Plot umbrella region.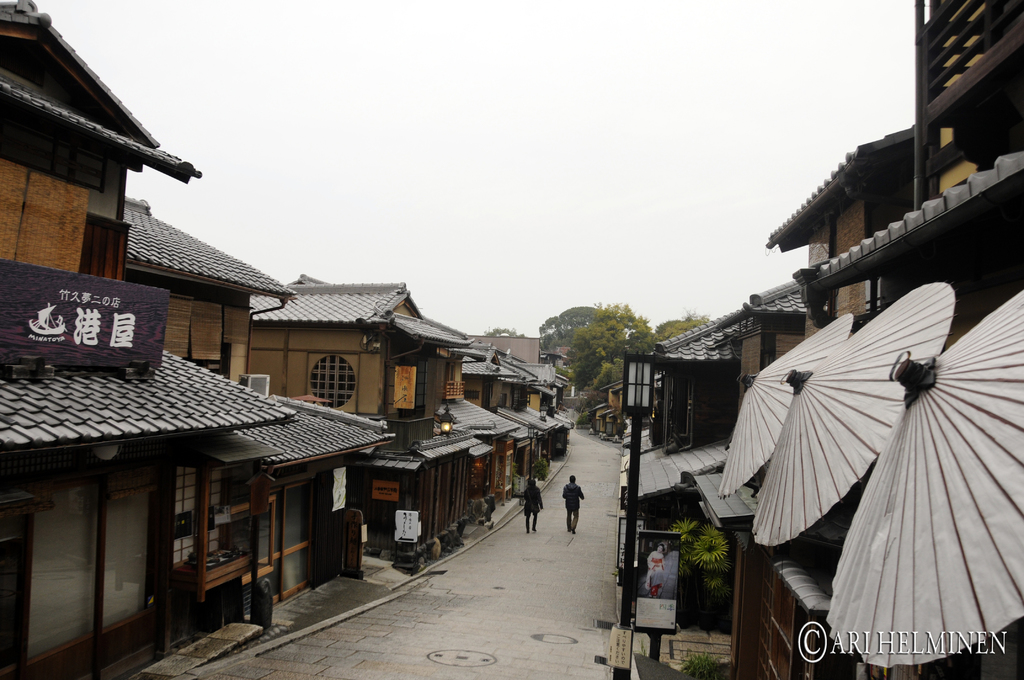
Plotted at <box>713,310,853,500</box>.
